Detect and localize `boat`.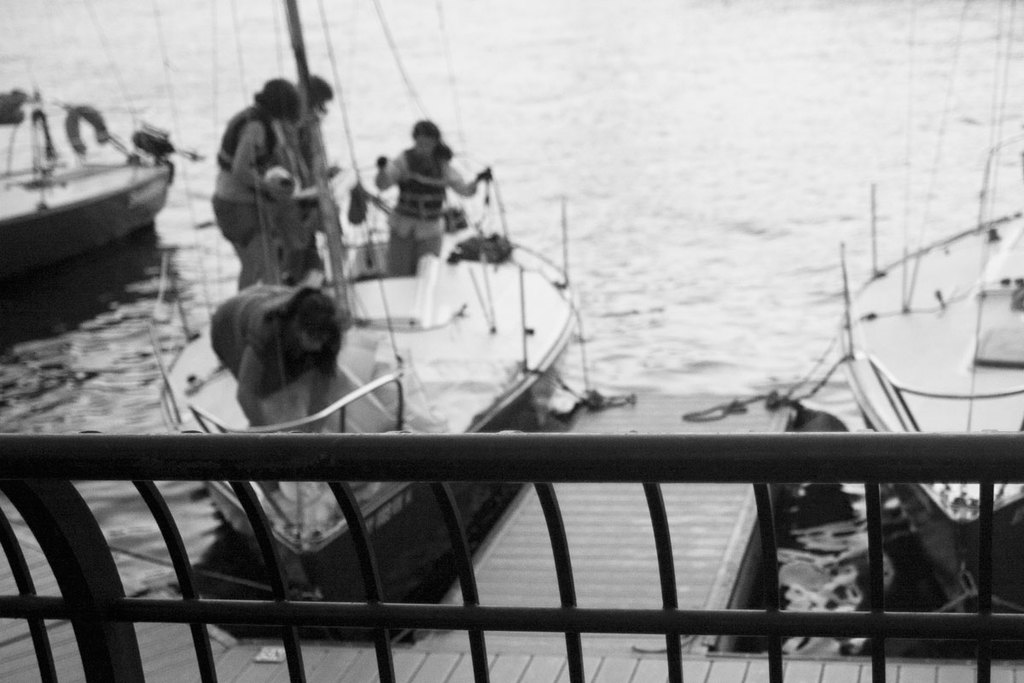
Localized at [0,86,198,287].
